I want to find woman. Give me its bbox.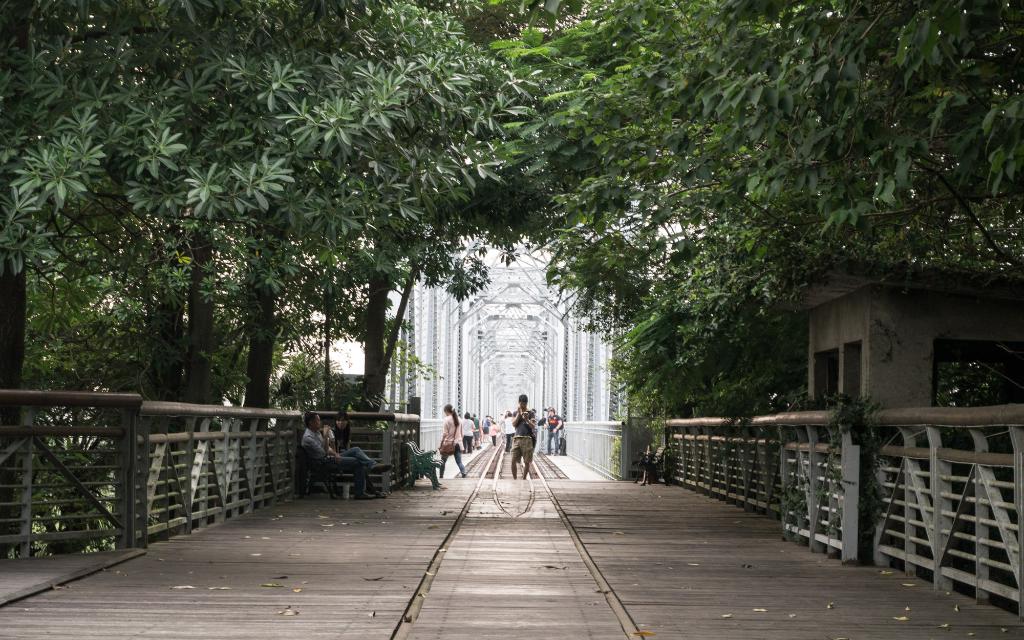
bbox=[493, 425, 494, 445].
